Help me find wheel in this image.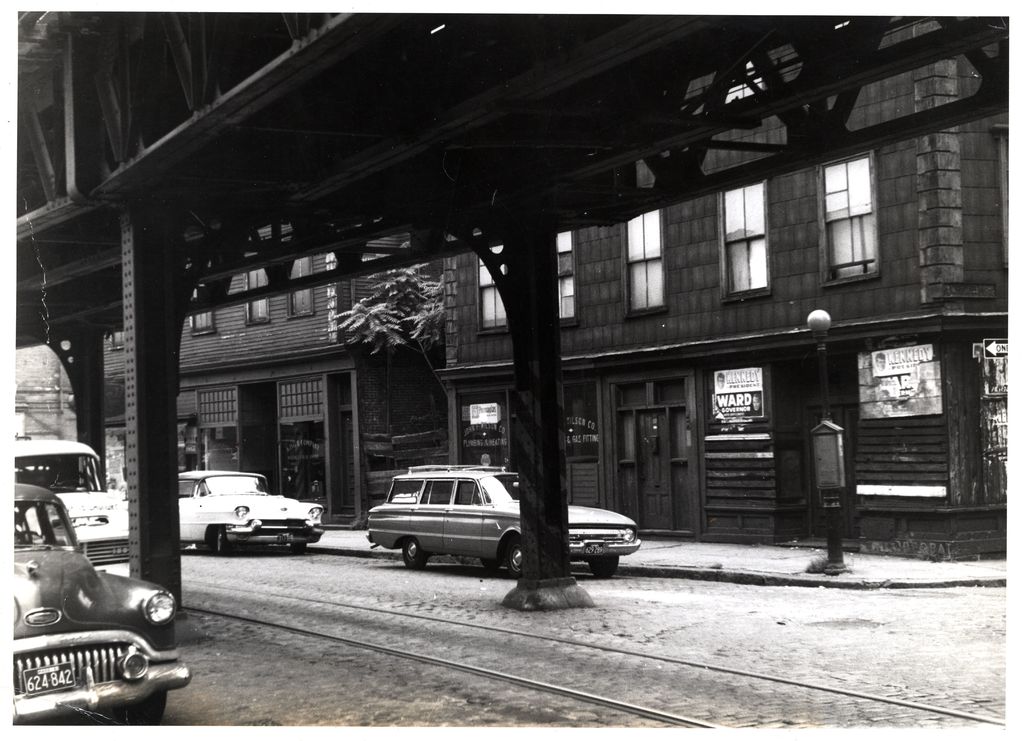
Found it: select_region(591, 558, 620, 578).
